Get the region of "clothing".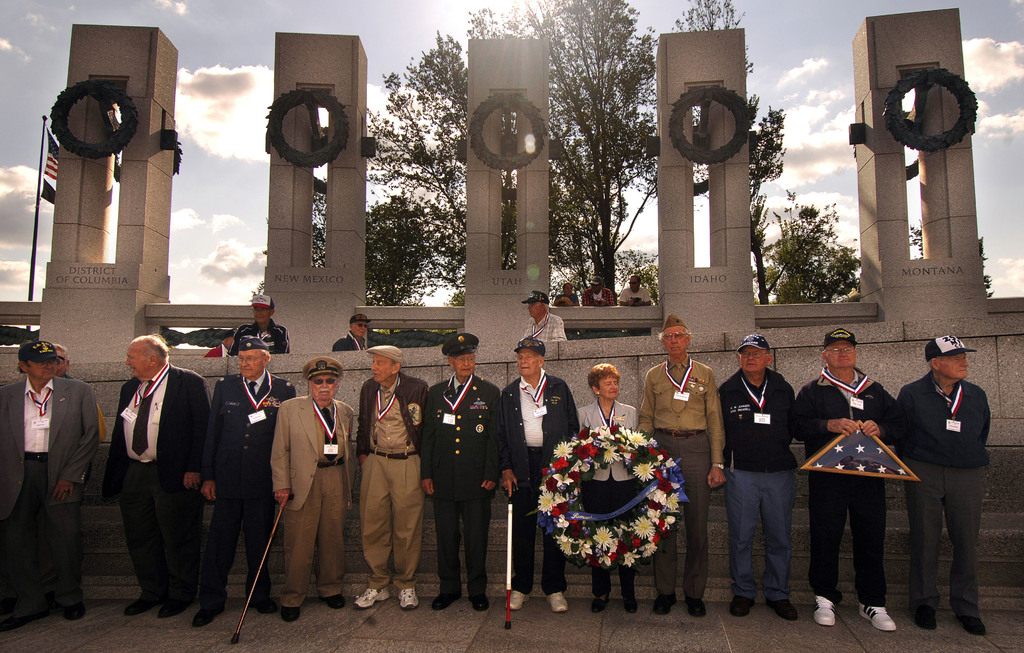
locate(335, 333, 366, 353).
